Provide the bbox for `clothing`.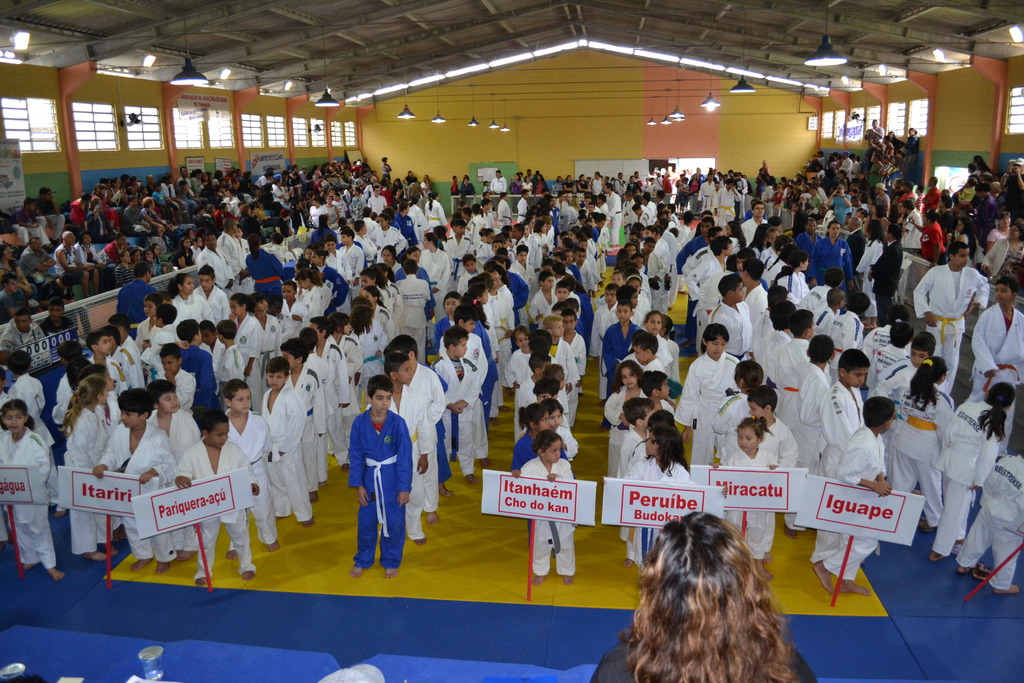
detection(385, 383, 436, 542).
